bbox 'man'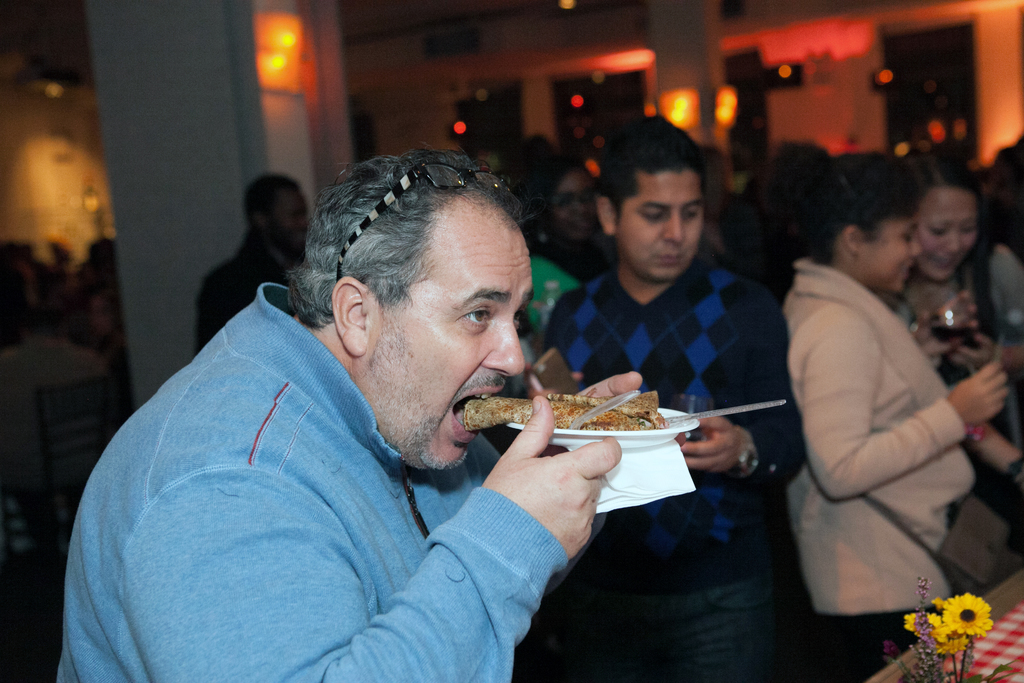
[left=79, top=147, right=739, bottom=665]
